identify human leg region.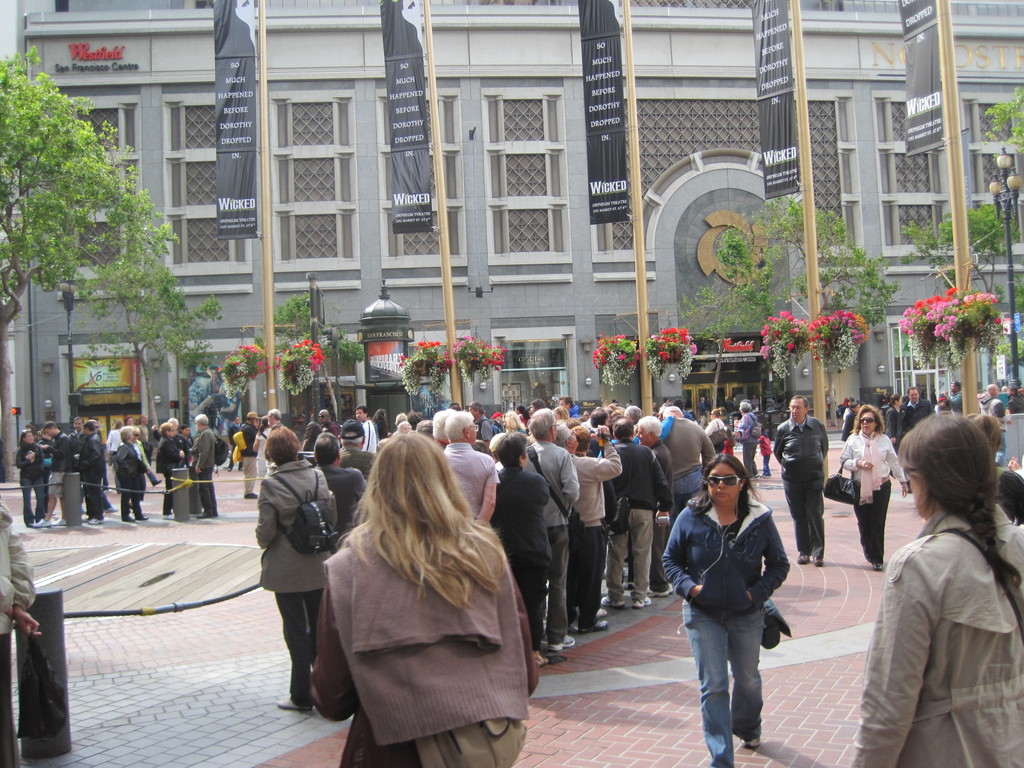
Region: bbox=(857, 487, 891, 568).
